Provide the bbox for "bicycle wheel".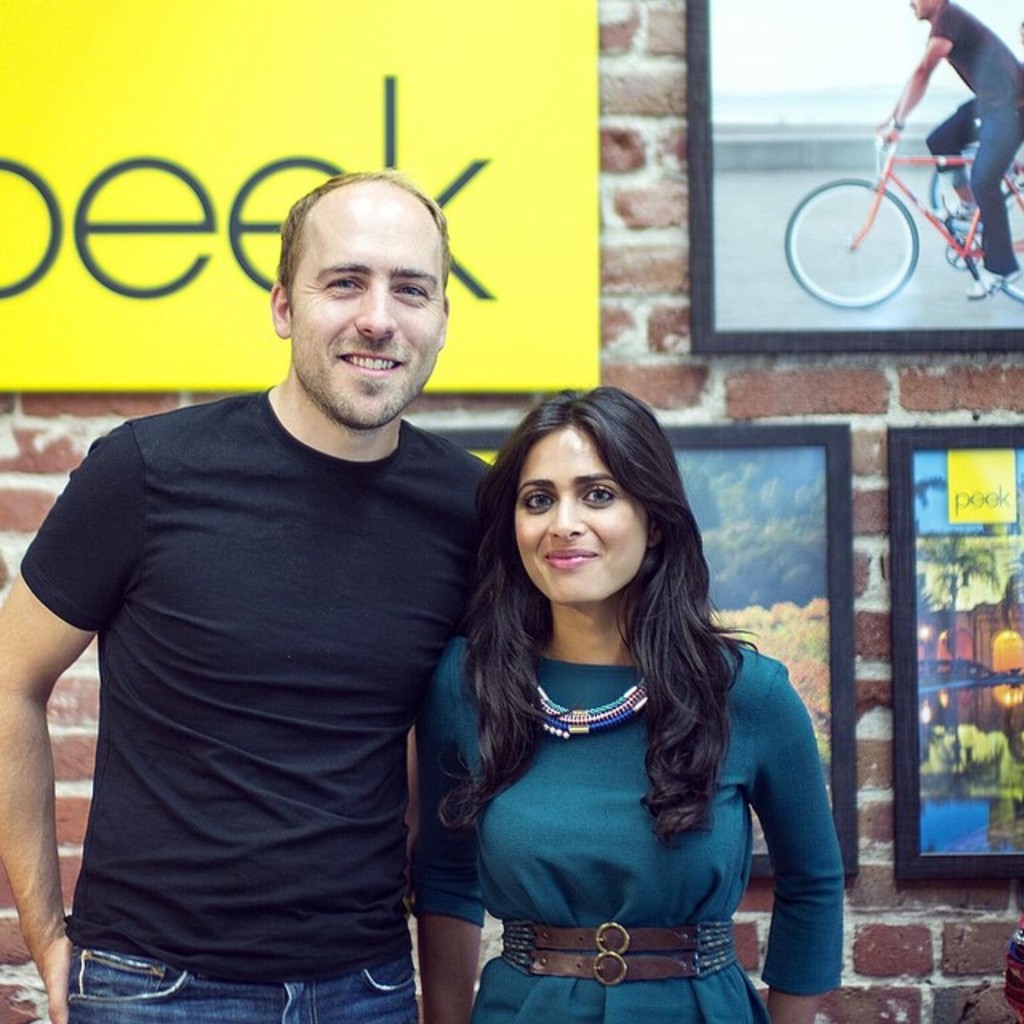
x1=936 y1=155 x2=981 y2=250.
